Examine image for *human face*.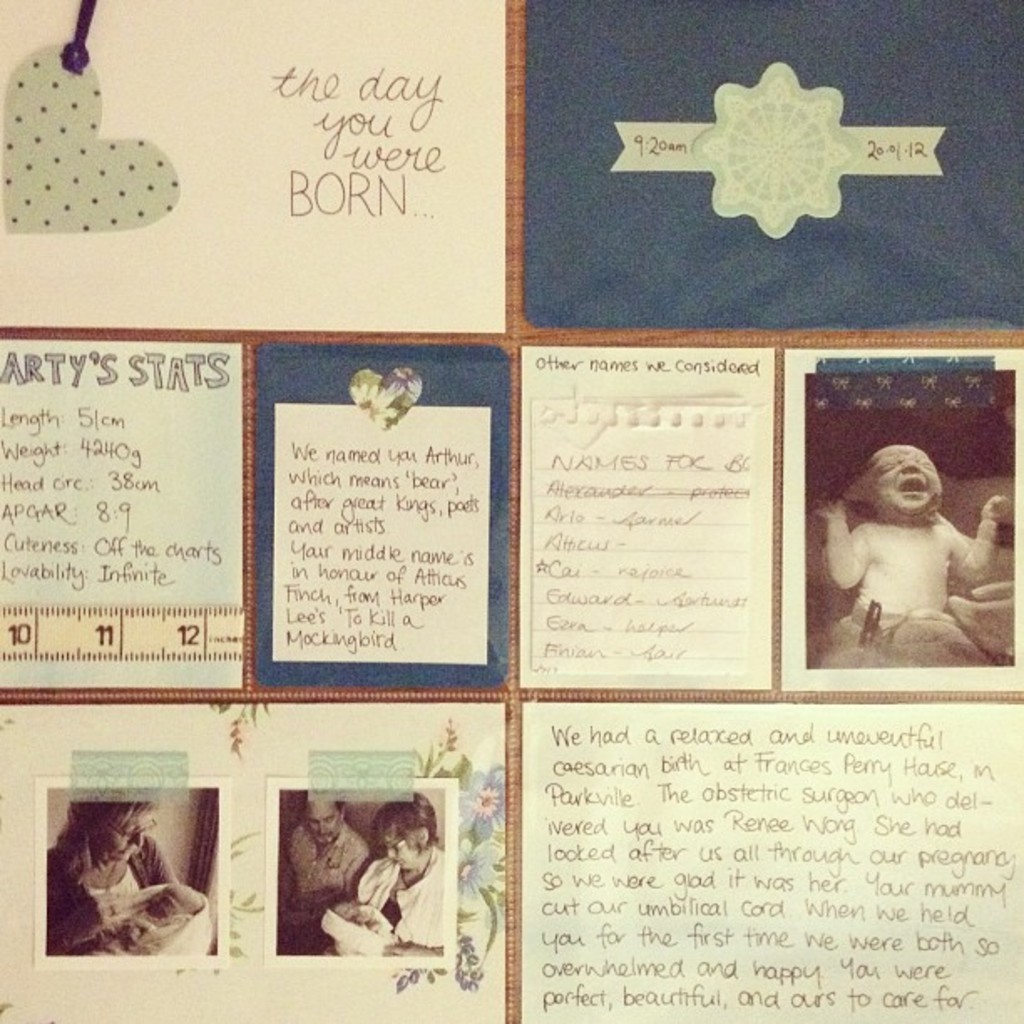
Examination result: detection(94, 810, 139, 862).
